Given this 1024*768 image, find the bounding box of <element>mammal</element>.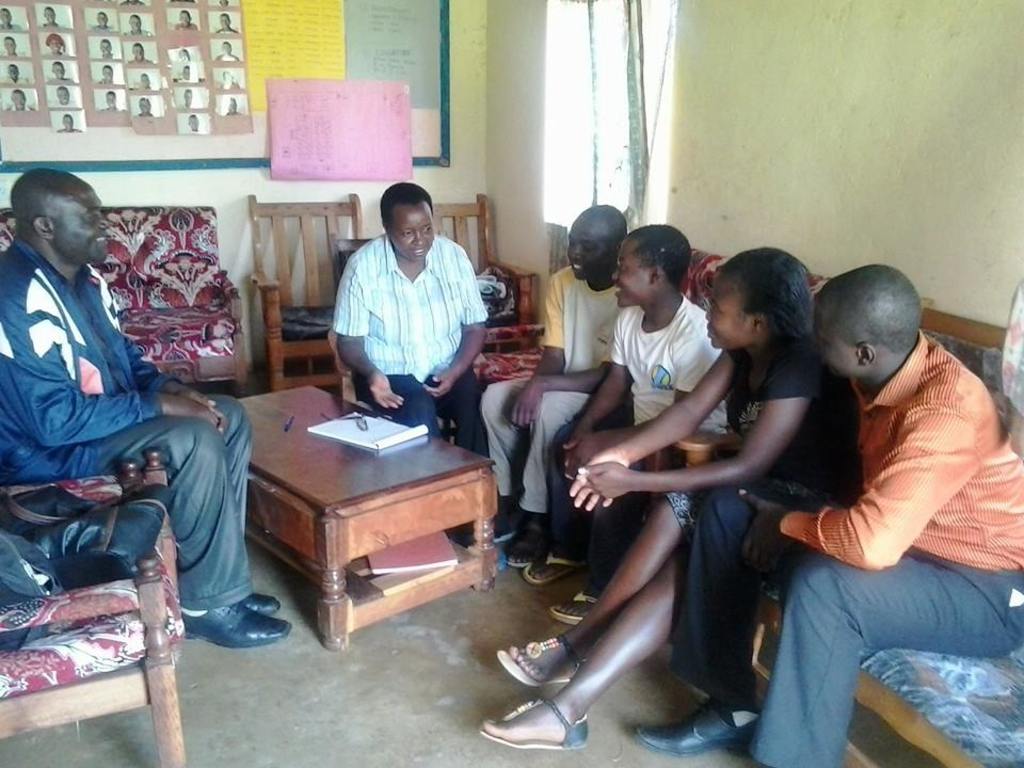
[480, 242, 861, 754].
